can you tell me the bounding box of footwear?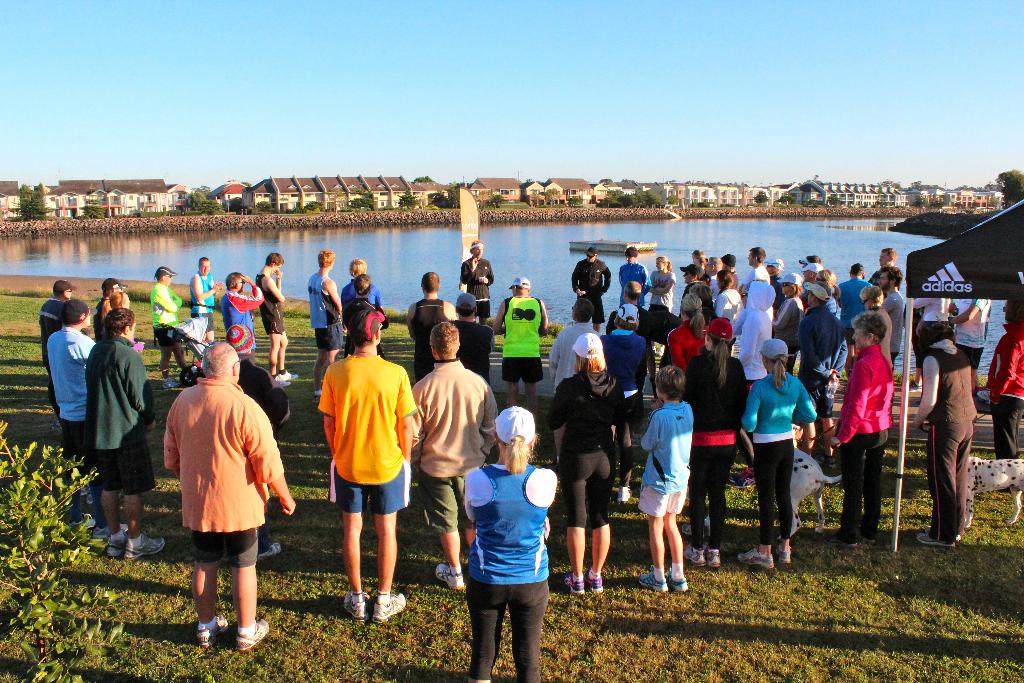
316, 394, 319, 403.
